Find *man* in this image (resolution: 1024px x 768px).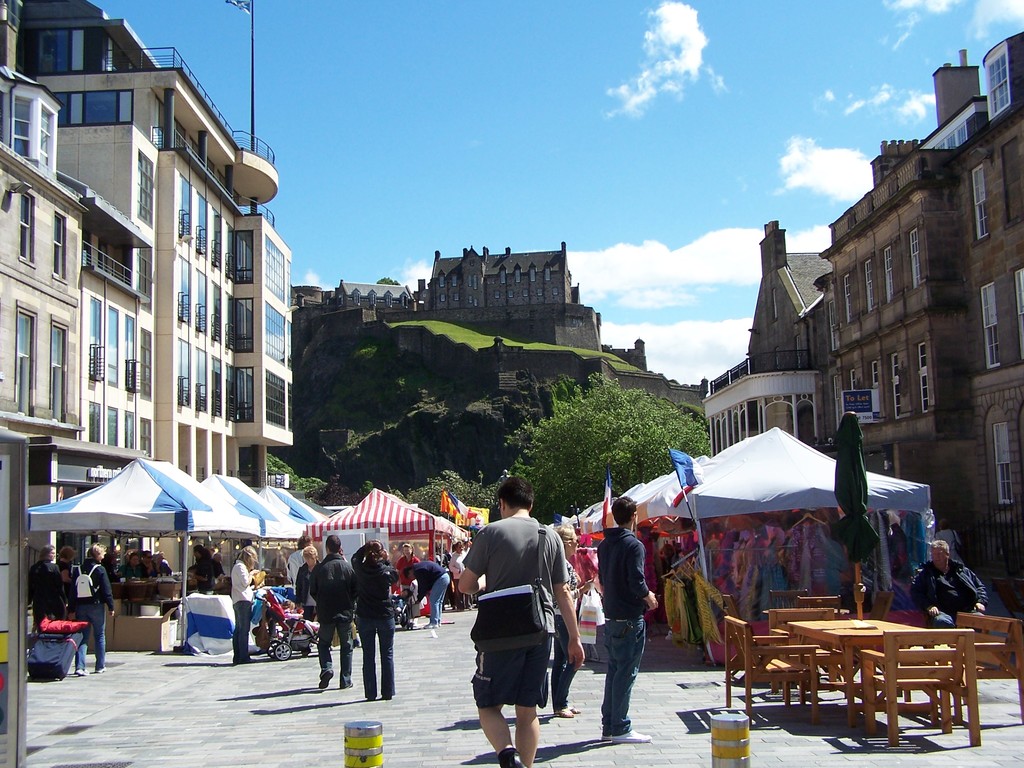
left=458, top=472, right=583, bottom=767.
